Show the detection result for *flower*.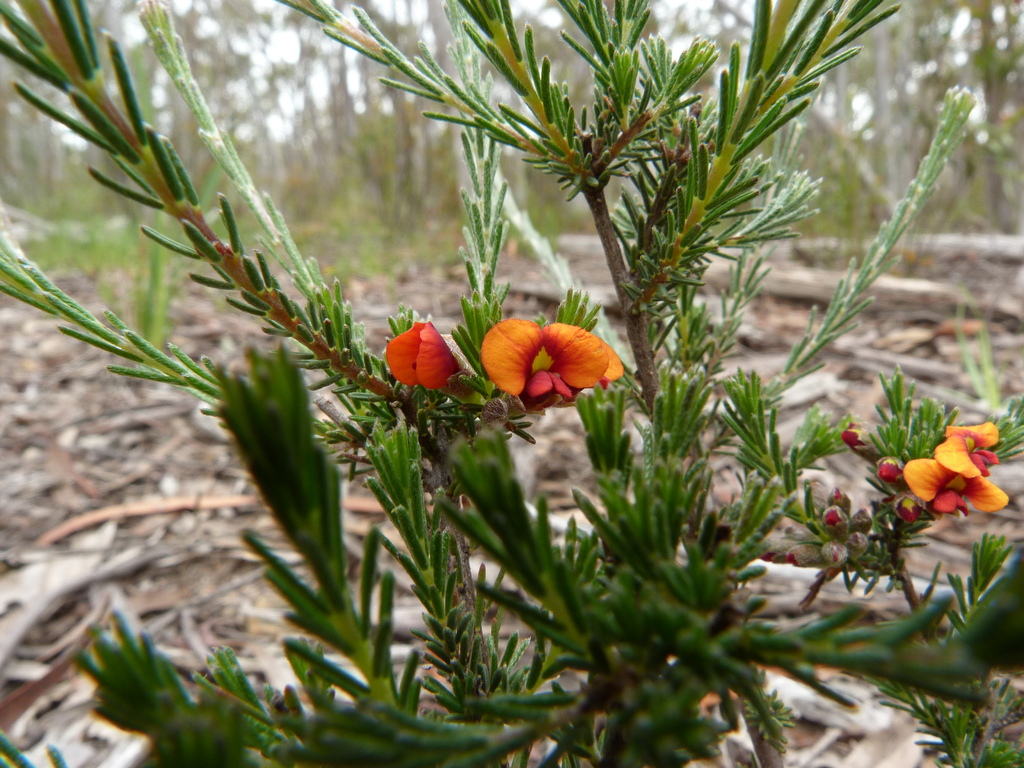
[486,312,628,408].
